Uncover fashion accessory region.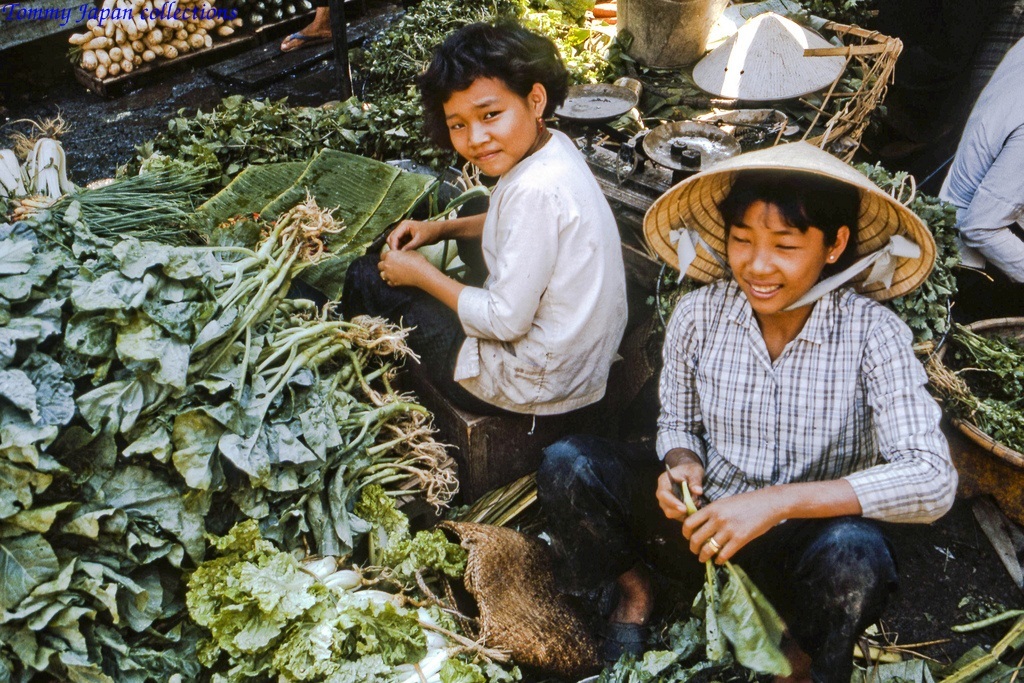
Uncovered: <box>707,535,720,552</box>.
